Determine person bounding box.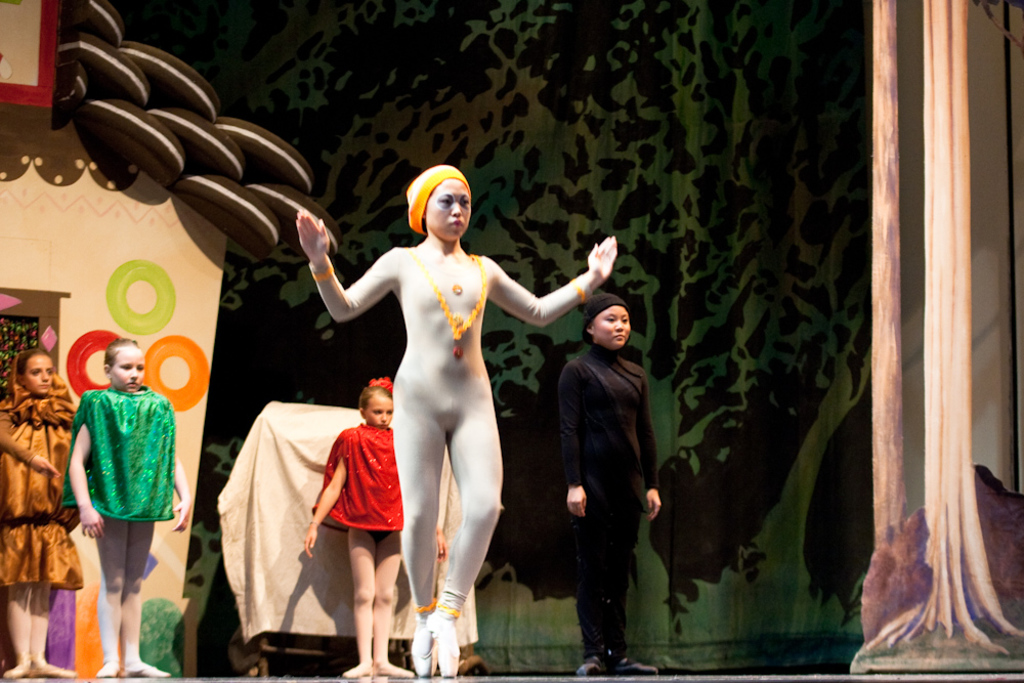
Determined: bbox=[297, 165, 616, 676].
